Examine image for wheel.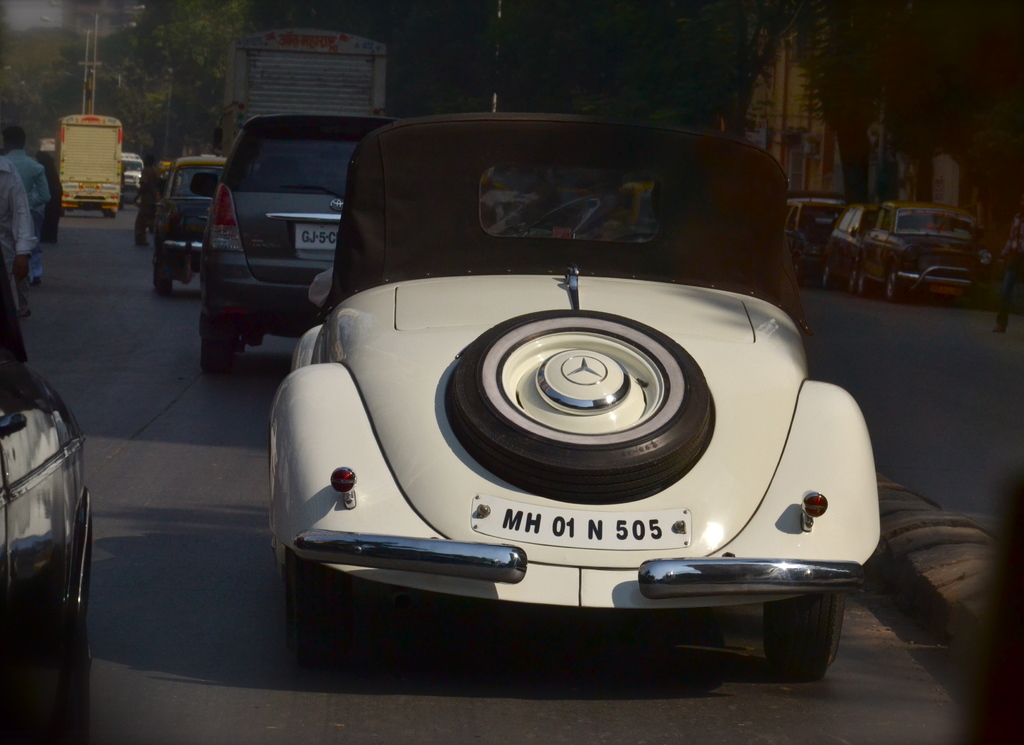
Examination result: rect(202, 338, 235, 375).
